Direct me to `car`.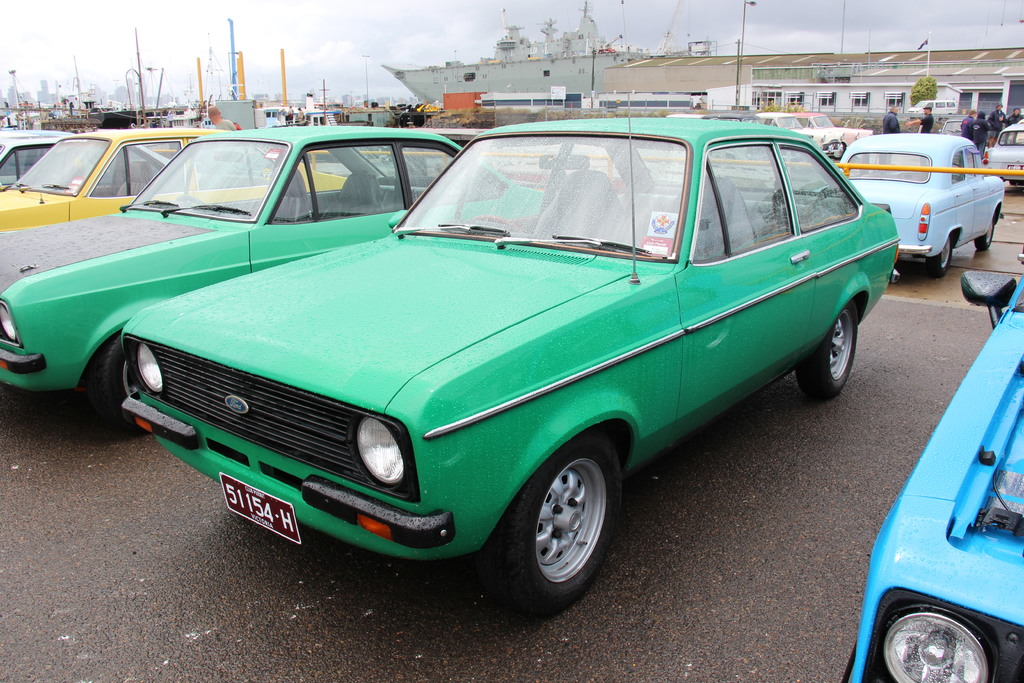
Direction: 748,115,828,152.
